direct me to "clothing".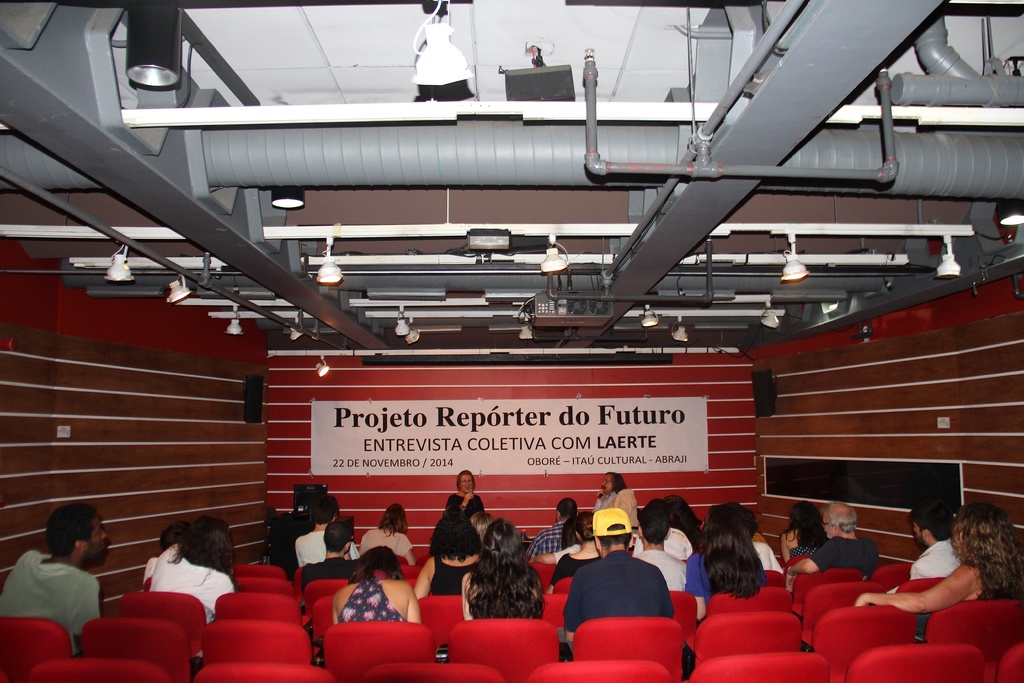
Direction: 357,531,411,561.
